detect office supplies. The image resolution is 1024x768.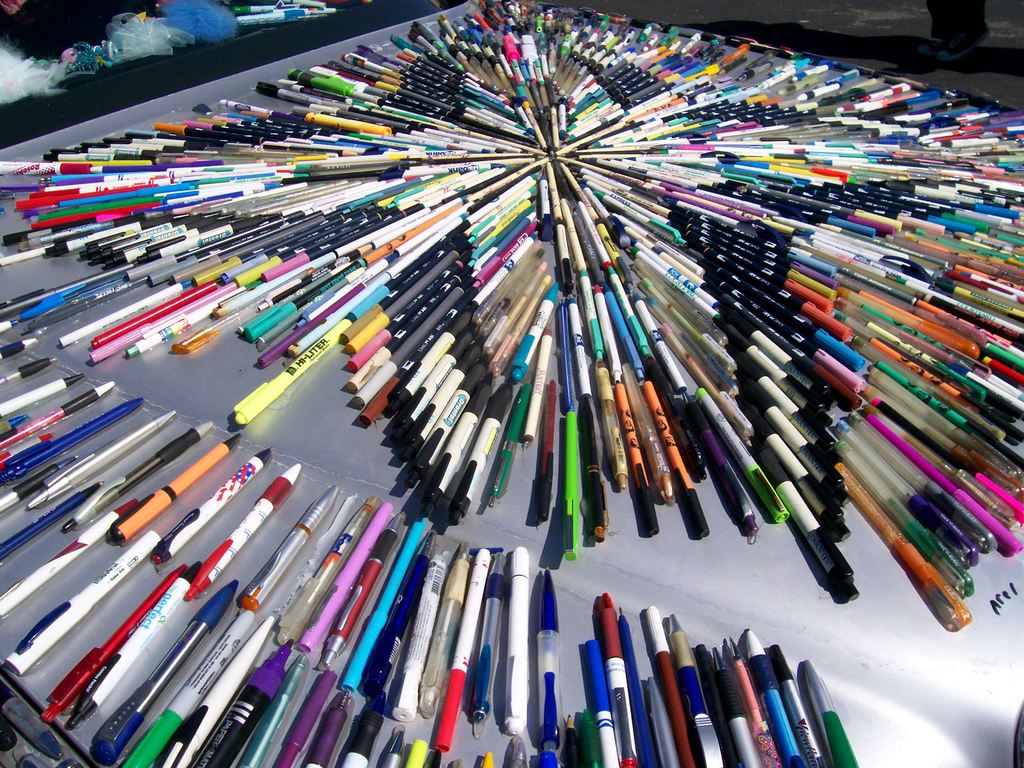
(x1=833, y1=410, x2=956, y2=548).
